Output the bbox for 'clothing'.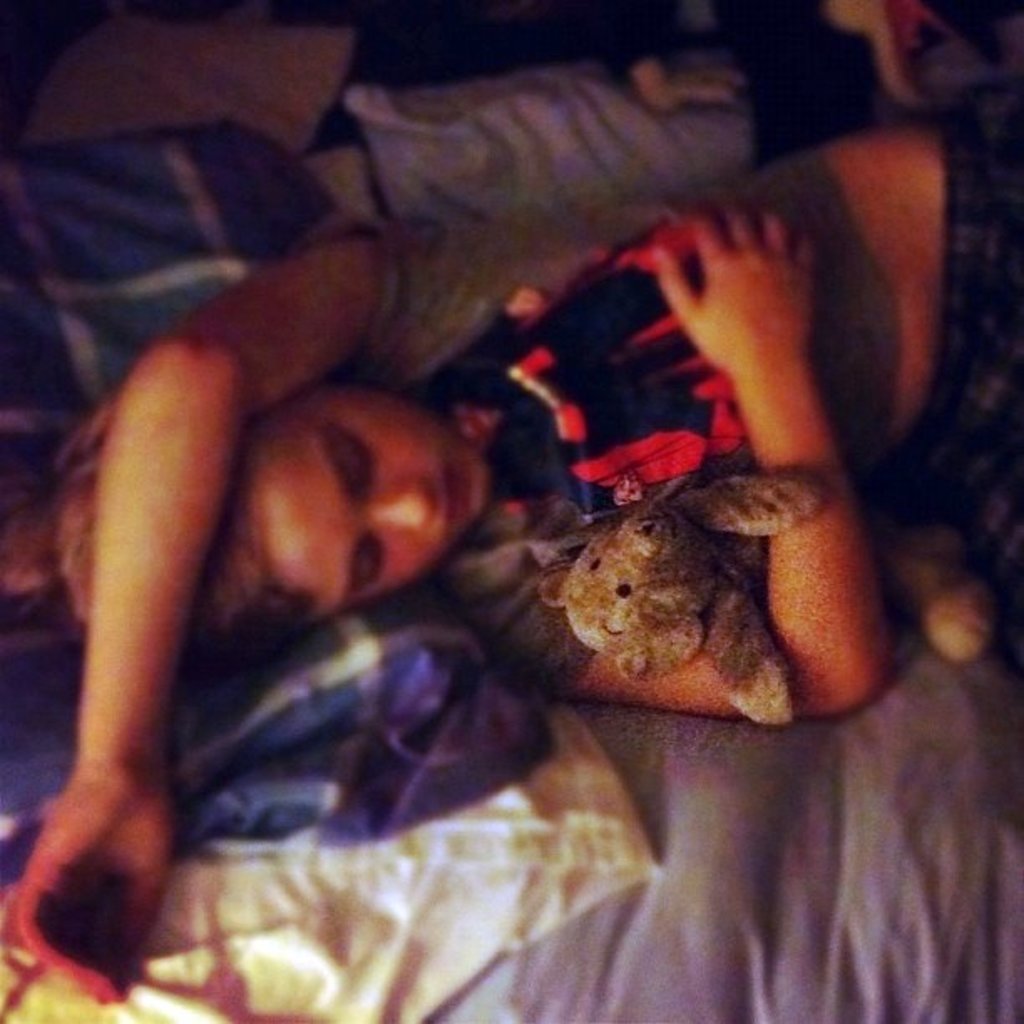
region(259, 115, 1002, 721).
